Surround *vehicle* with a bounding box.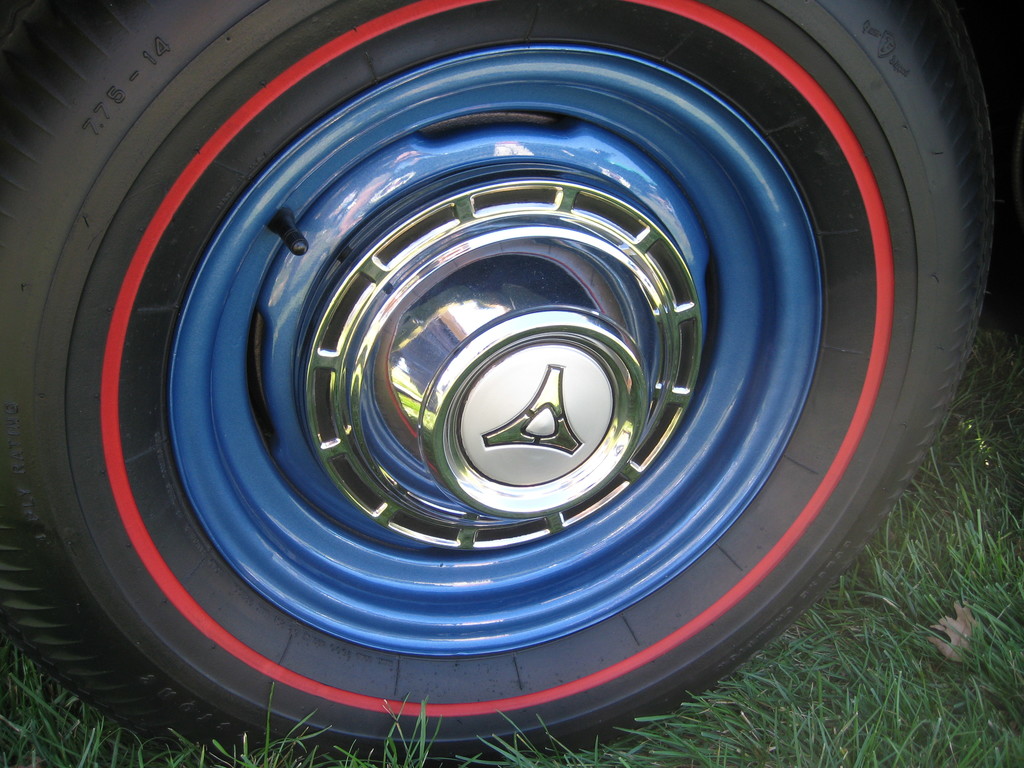
<bbox>0, 0, 996, 767</bbox>.
